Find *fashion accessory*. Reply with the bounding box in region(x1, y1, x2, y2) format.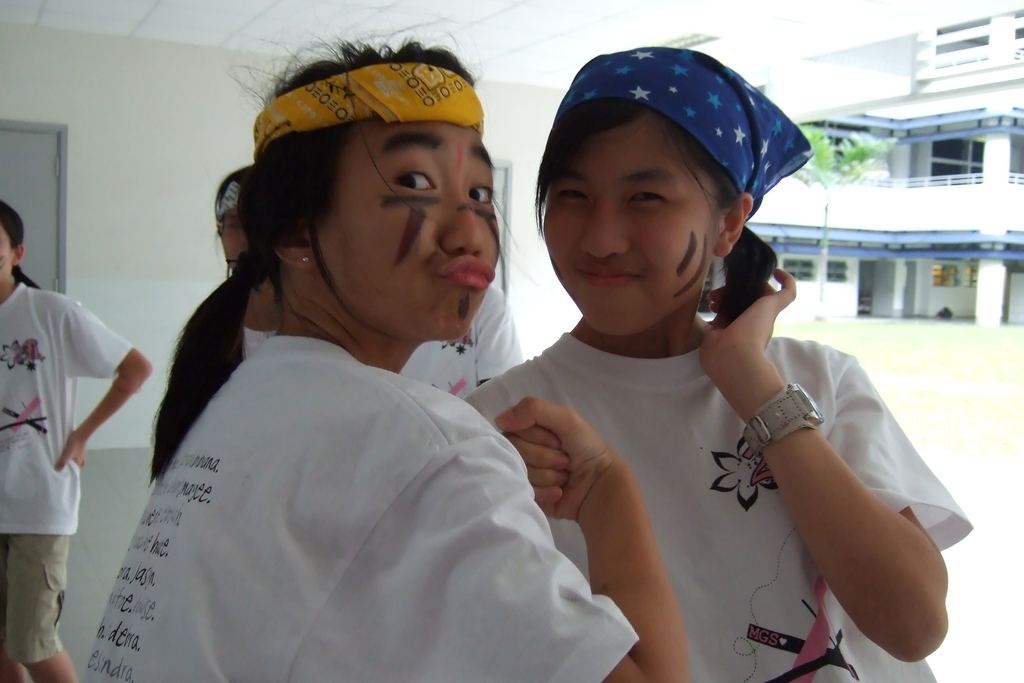
region(554, 49, 814, 208).
